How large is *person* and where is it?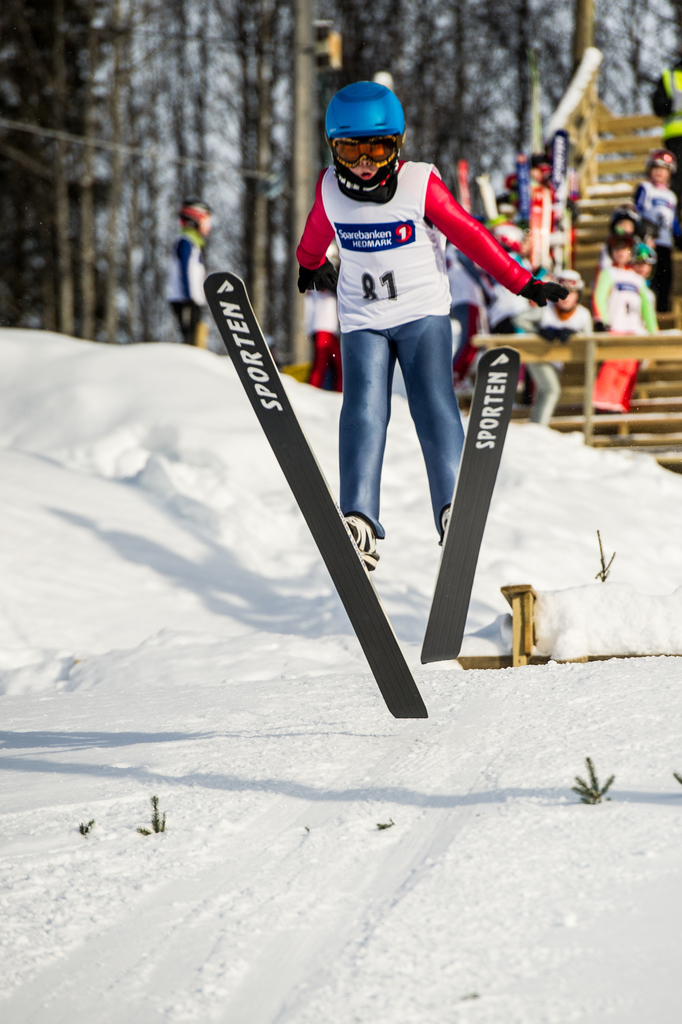
Bounding box: detection(574, 244, 647, 416).
